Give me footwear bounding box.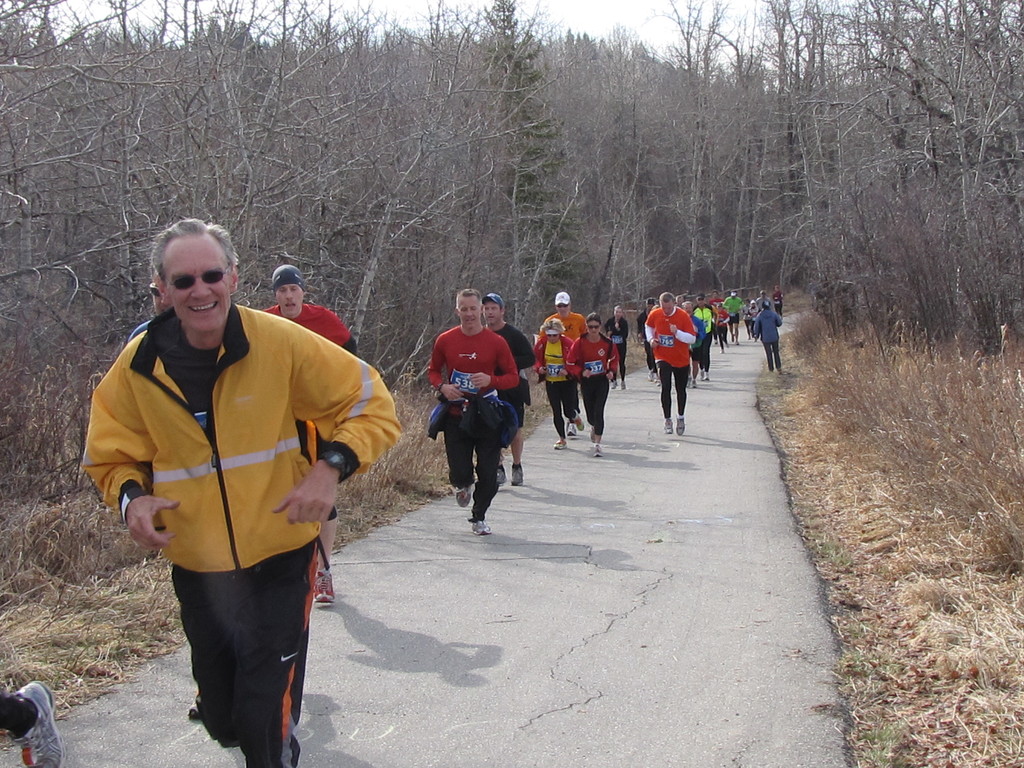
box(673, 417, 684, 434).
